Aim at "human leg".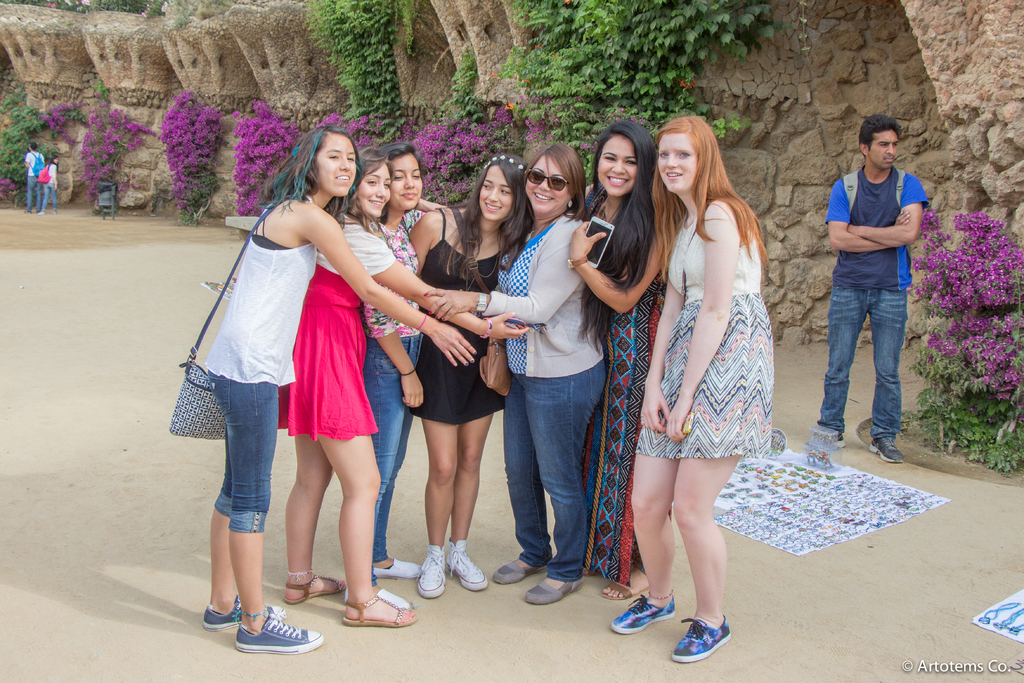
Aimed at box=[229, 373, 329, 662].
